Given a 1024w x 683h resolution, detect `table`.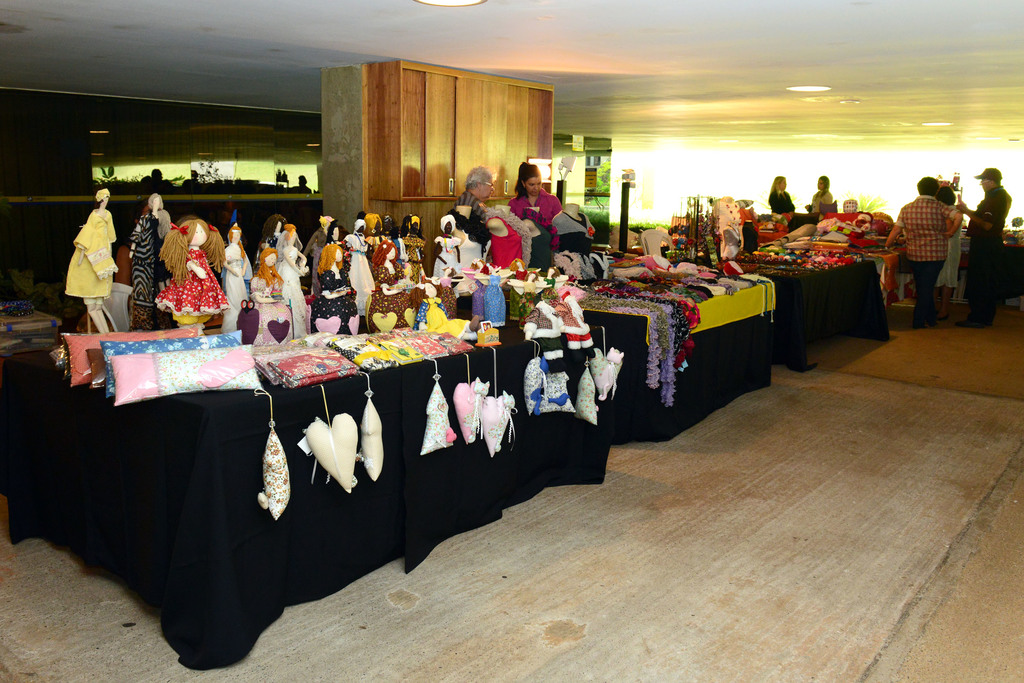
860,239,1023,306.
